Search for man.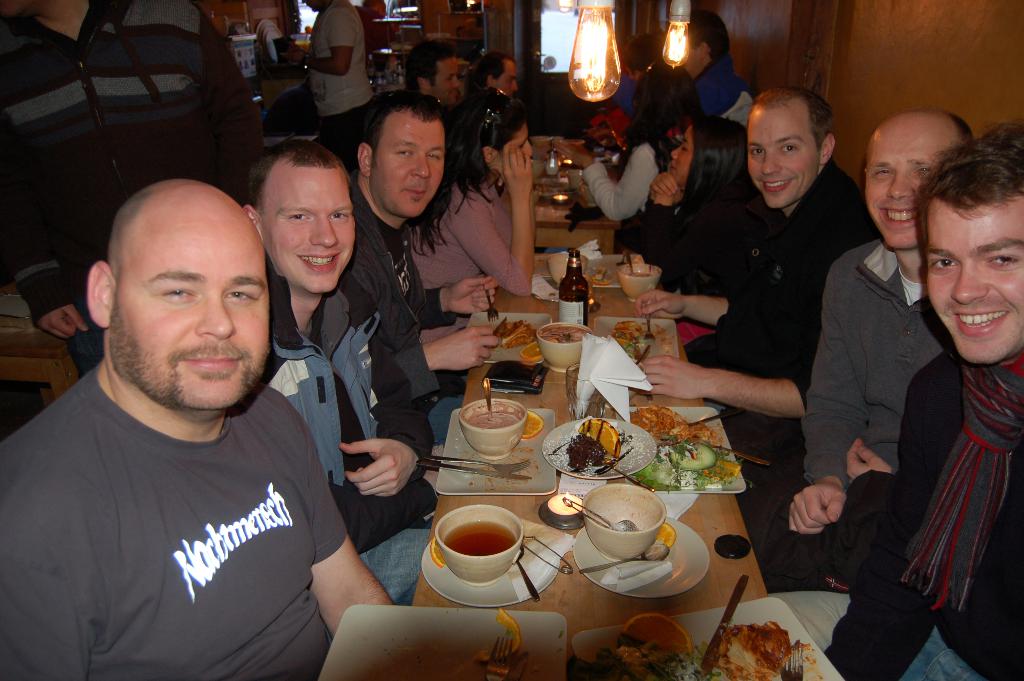
Found at x1=0 y1=0 x2=252 y2=378.
